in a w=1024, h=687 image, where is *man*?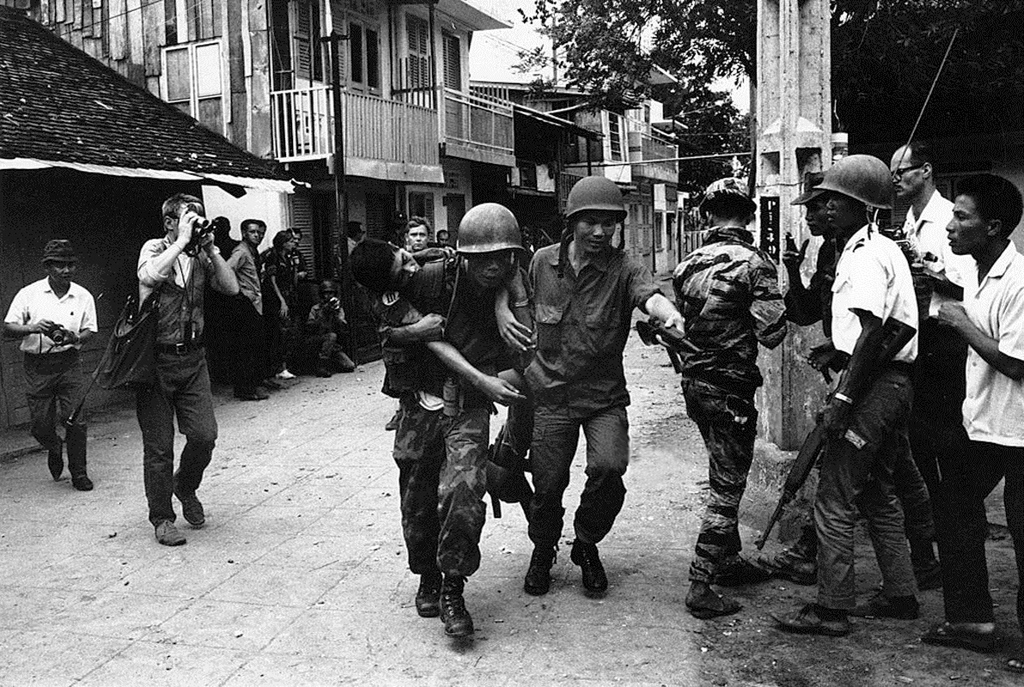
[838, 145, 967, 586].
